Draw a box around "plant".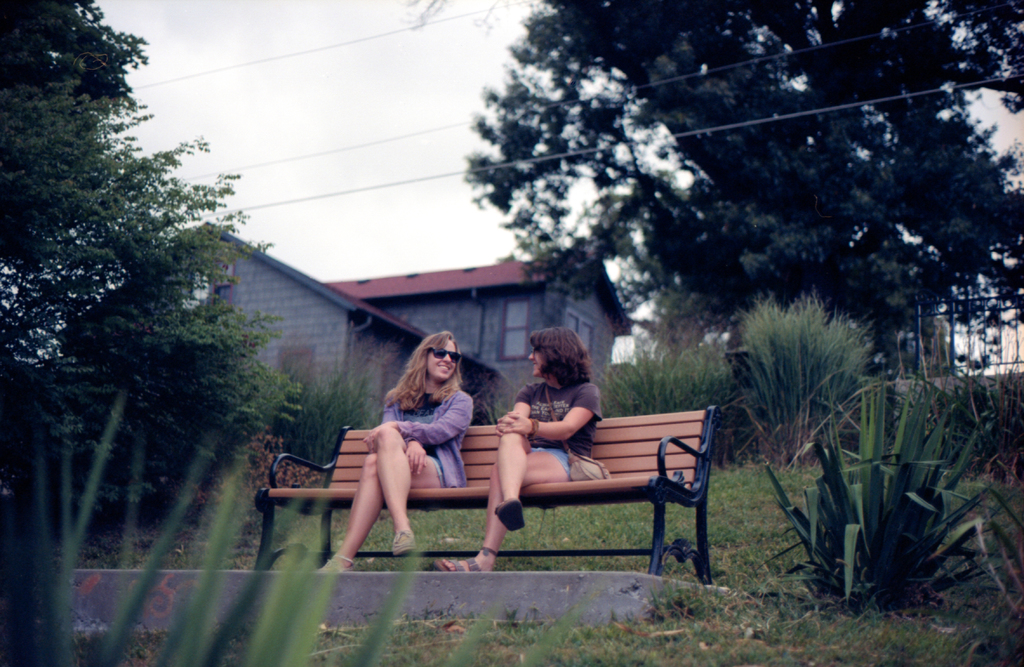
[955, 481, 1023, 666].
